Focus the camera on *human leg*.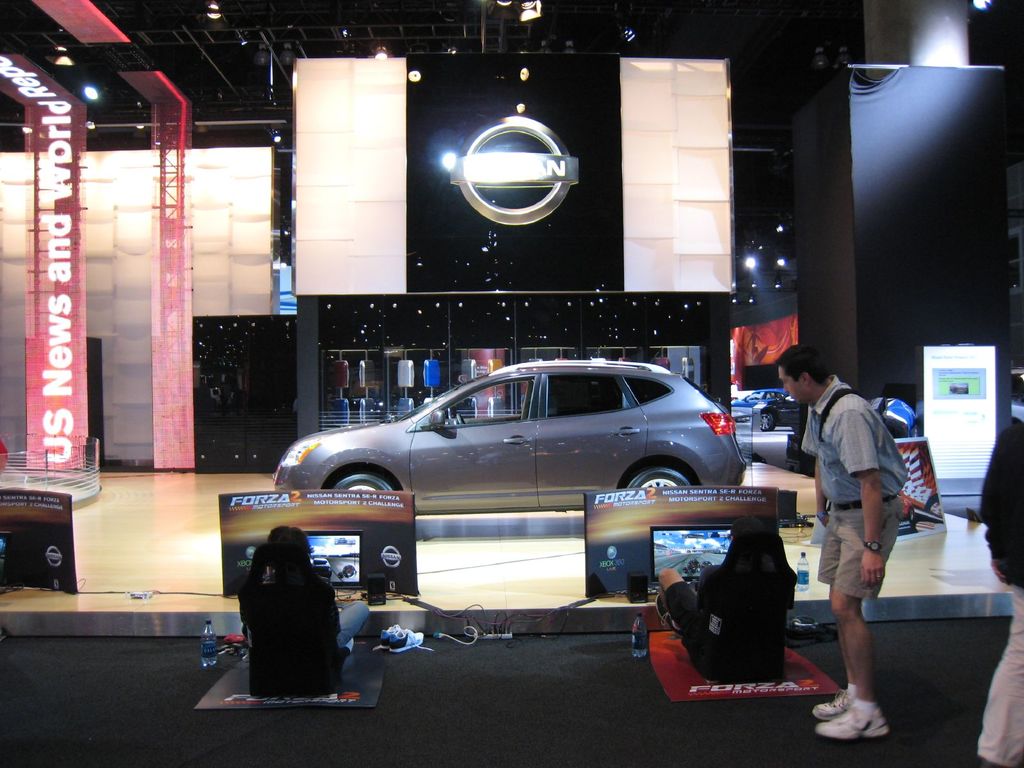
Focus region: 970/601/1020/756.
